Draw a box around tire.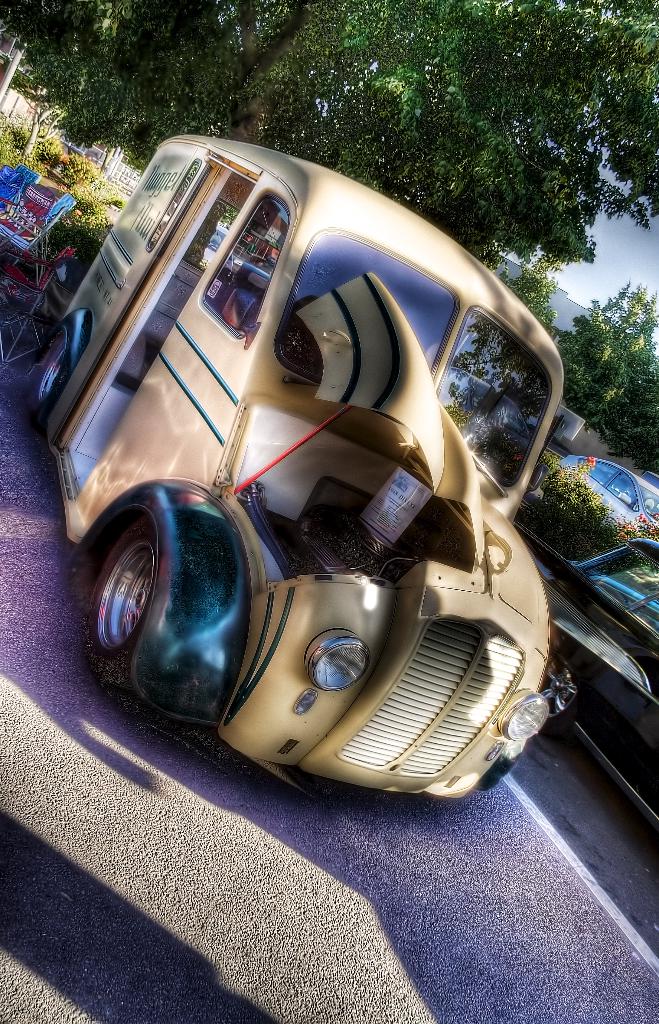
locate(76, 531, 161, 664).
